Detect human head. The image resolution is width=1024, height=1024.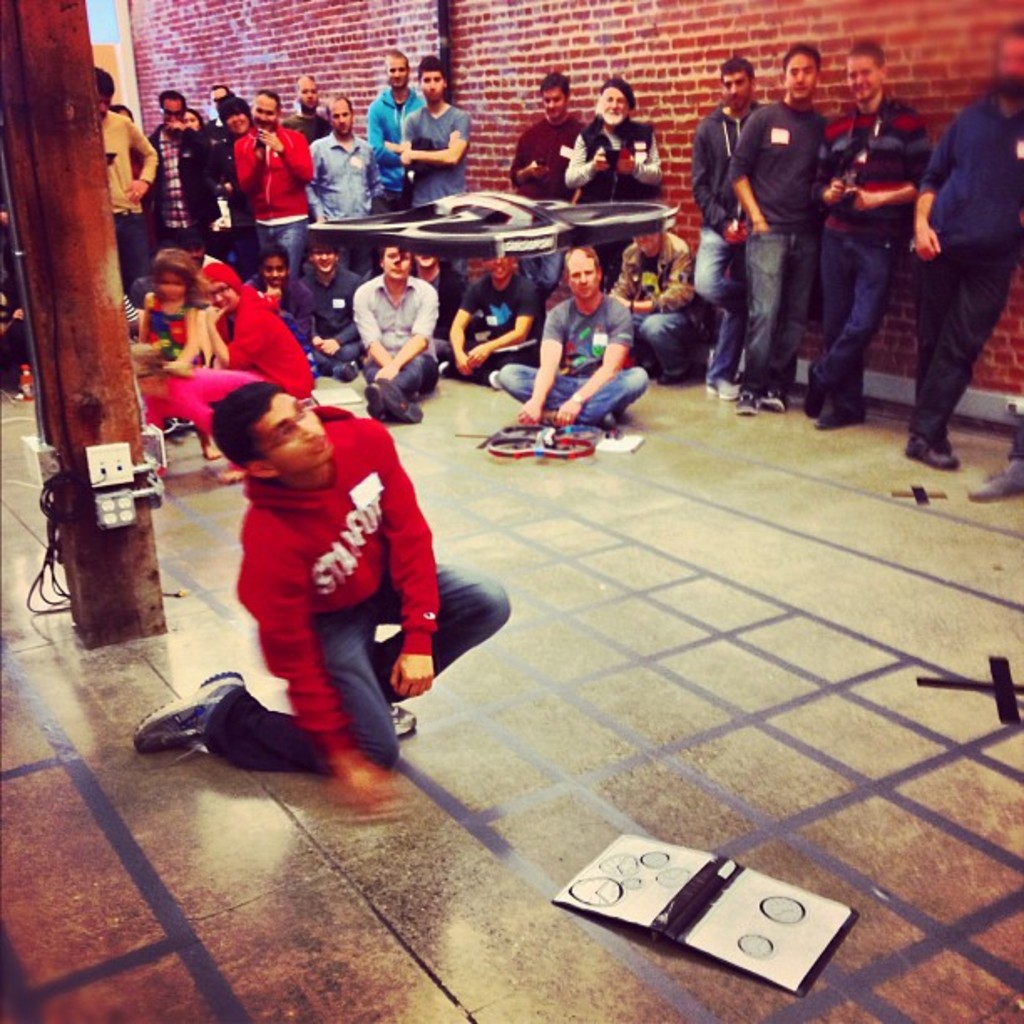
pyautogui.locateOnScreen(115, 100, 132, 119).
